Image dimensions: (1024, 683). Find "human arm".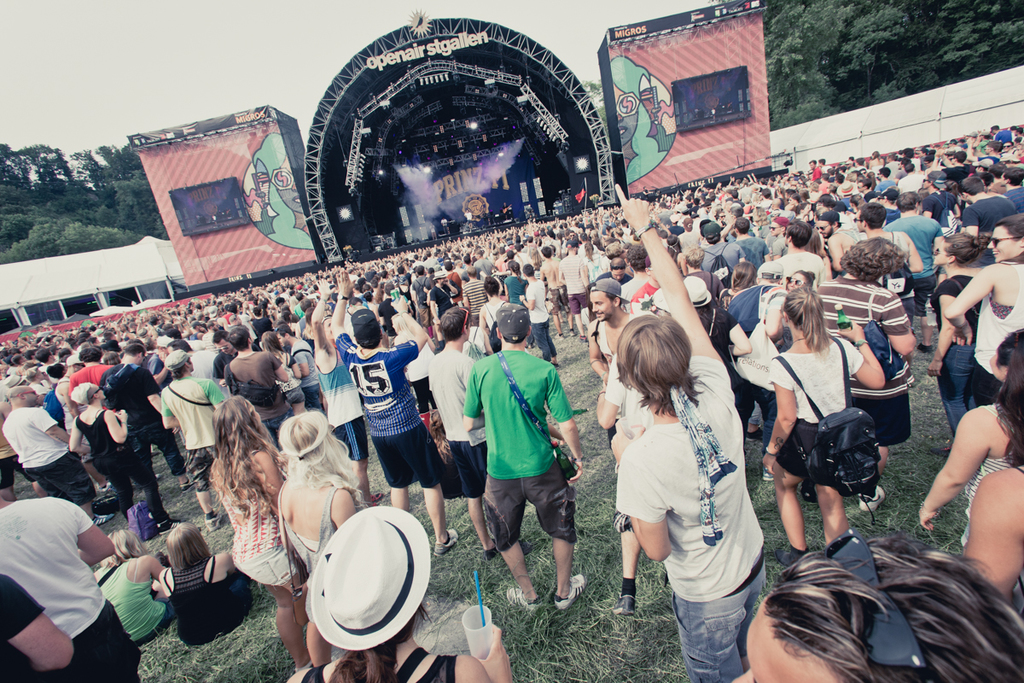
(328, 266, 366, 357).
